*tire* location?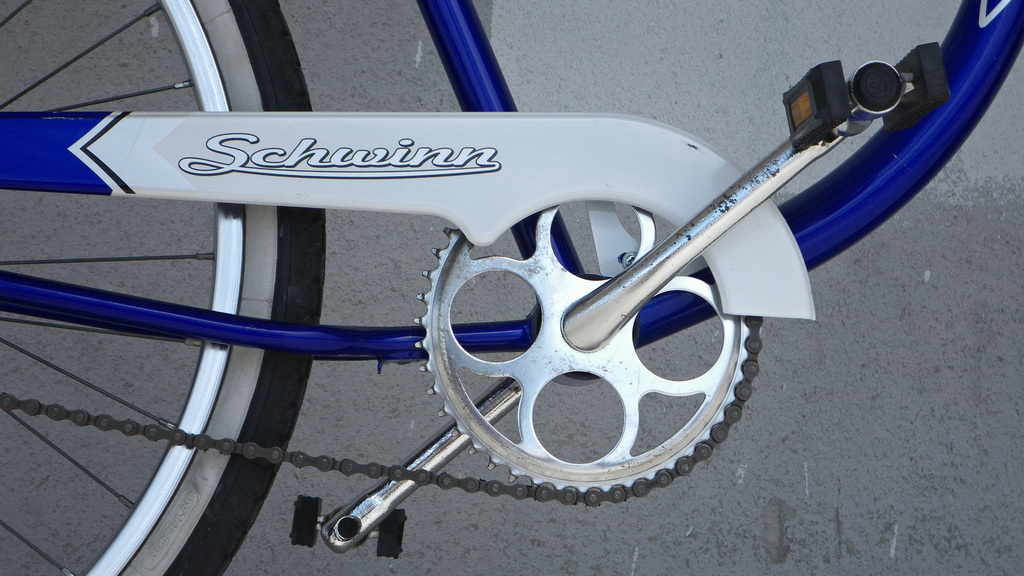
region(0, 0, 329, 575)
